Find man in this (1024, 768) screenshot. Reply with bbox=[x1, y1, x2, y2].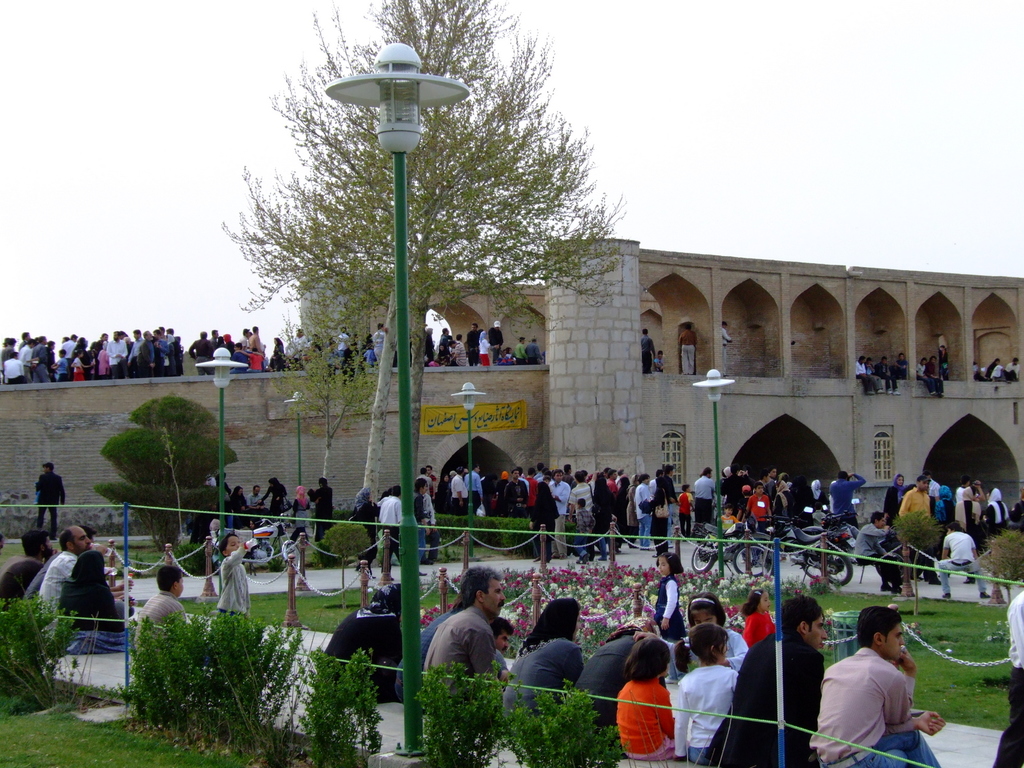
bbox=[721, 319, 734, 378].
